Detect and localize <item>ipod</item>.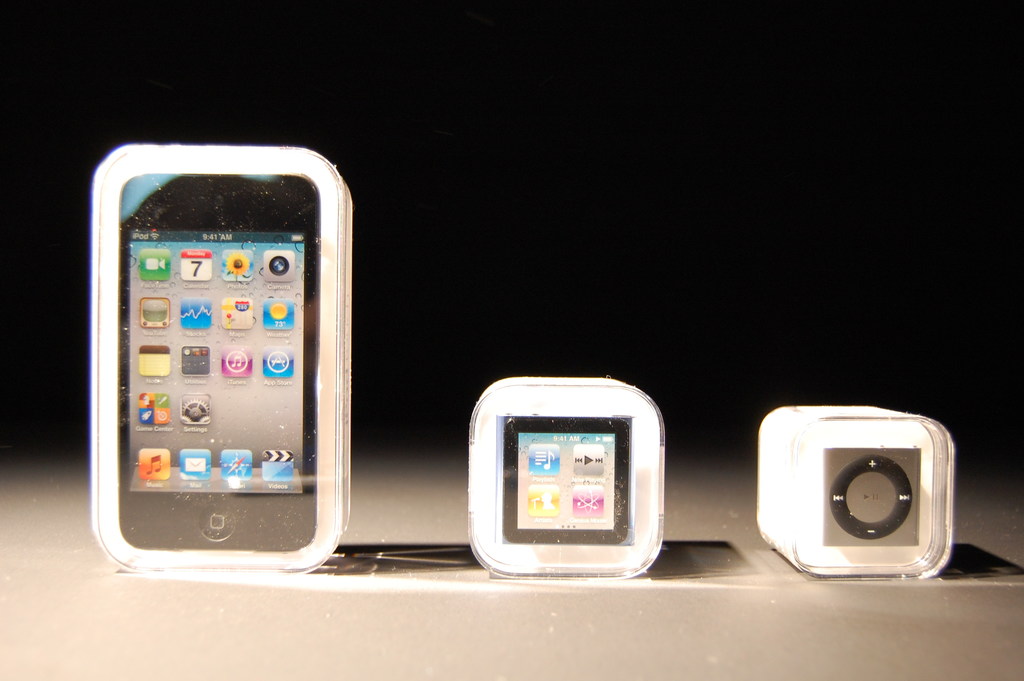
Localized at locate(758, 403, 950, 582).
